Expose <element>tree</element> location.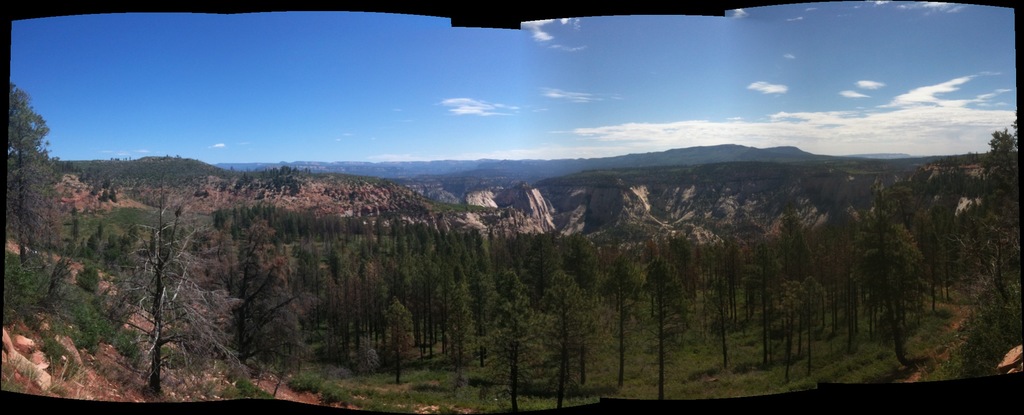
Exposed at left=8, top=83, right=61, bottom=256.
